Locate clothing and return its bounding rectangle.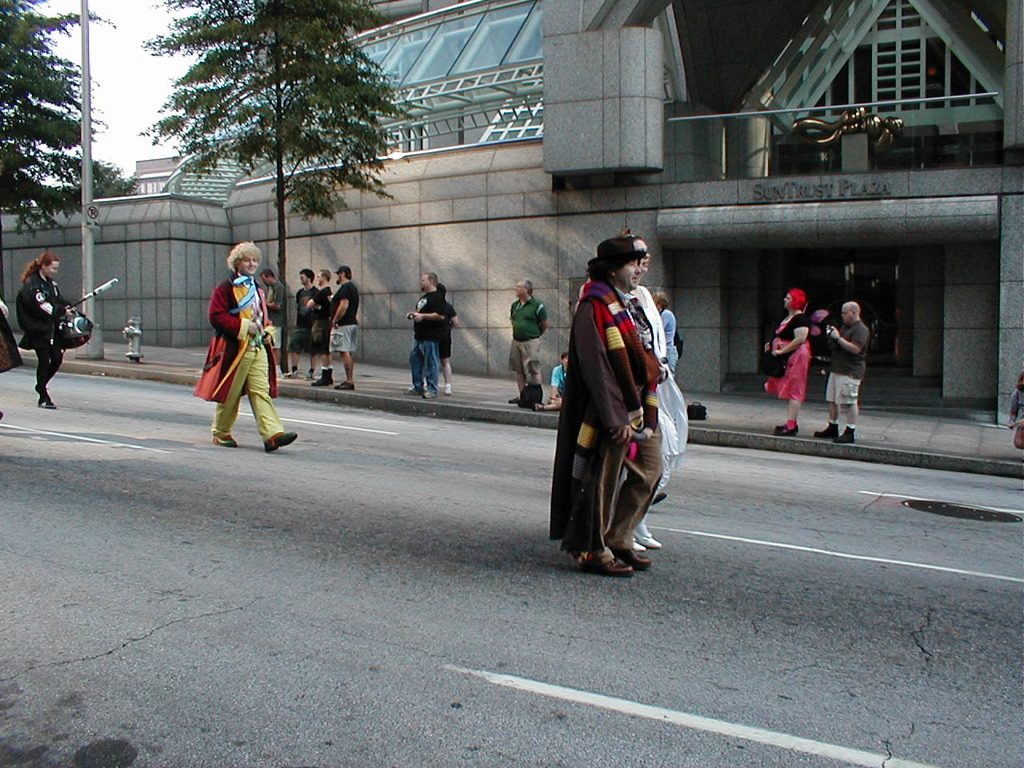
(190, 256, 270, 423).
